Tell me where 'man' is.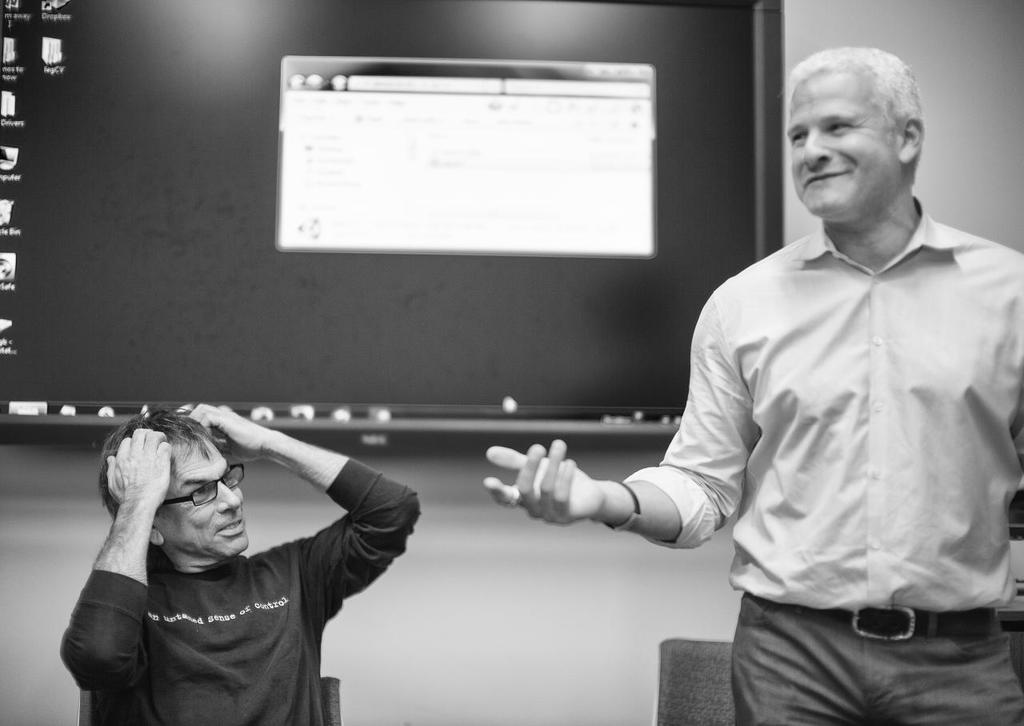
'man' is at x1=56, y1=403, x2=418, y2=725.
